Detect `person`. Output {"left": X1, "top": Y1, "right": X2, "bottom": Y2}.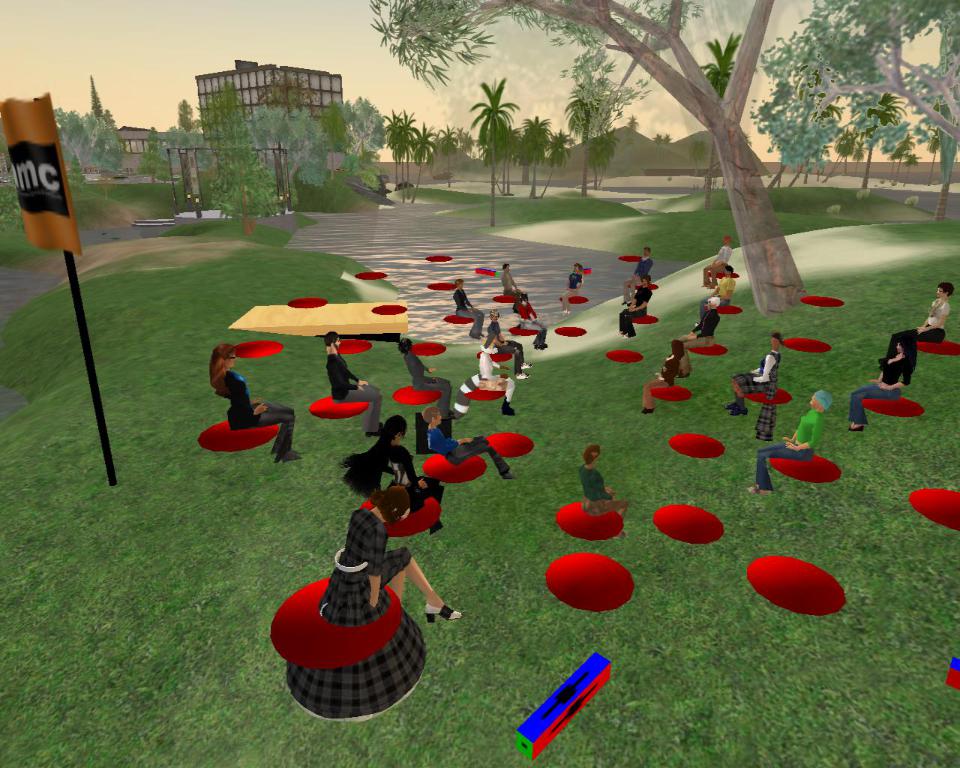
{"left": 623, "top": 247, "right": 659, "bottom": 302}.
